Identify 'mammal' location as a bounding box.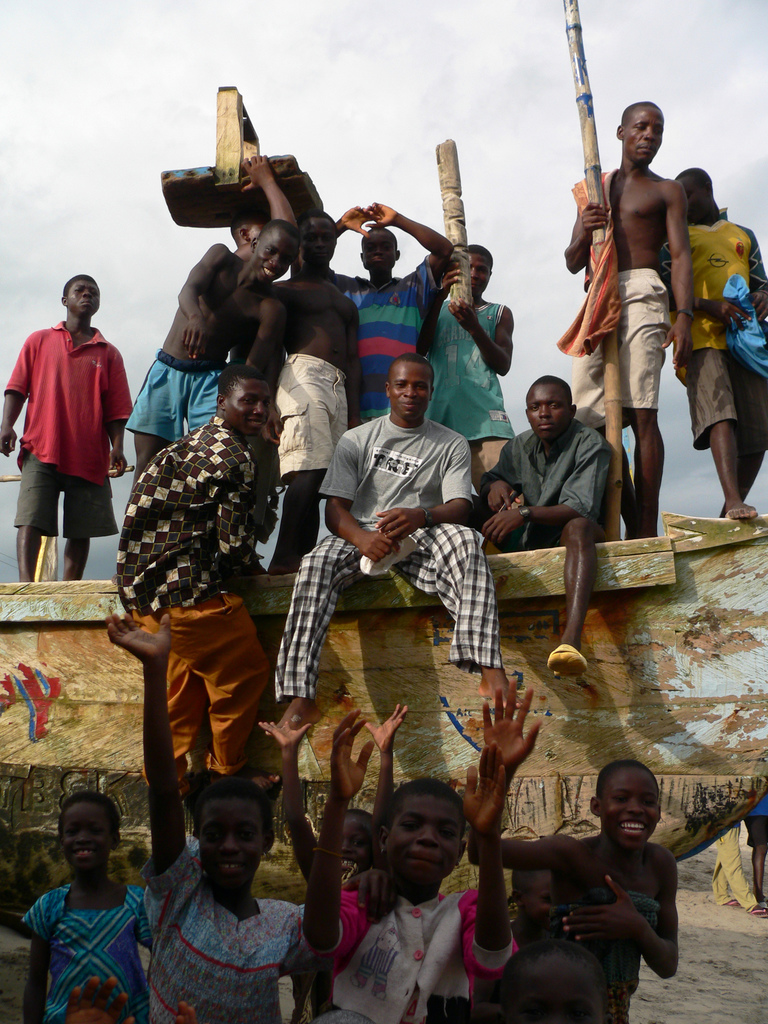
pyautogui.locateOnScreen(742, 786, 767, 908).
